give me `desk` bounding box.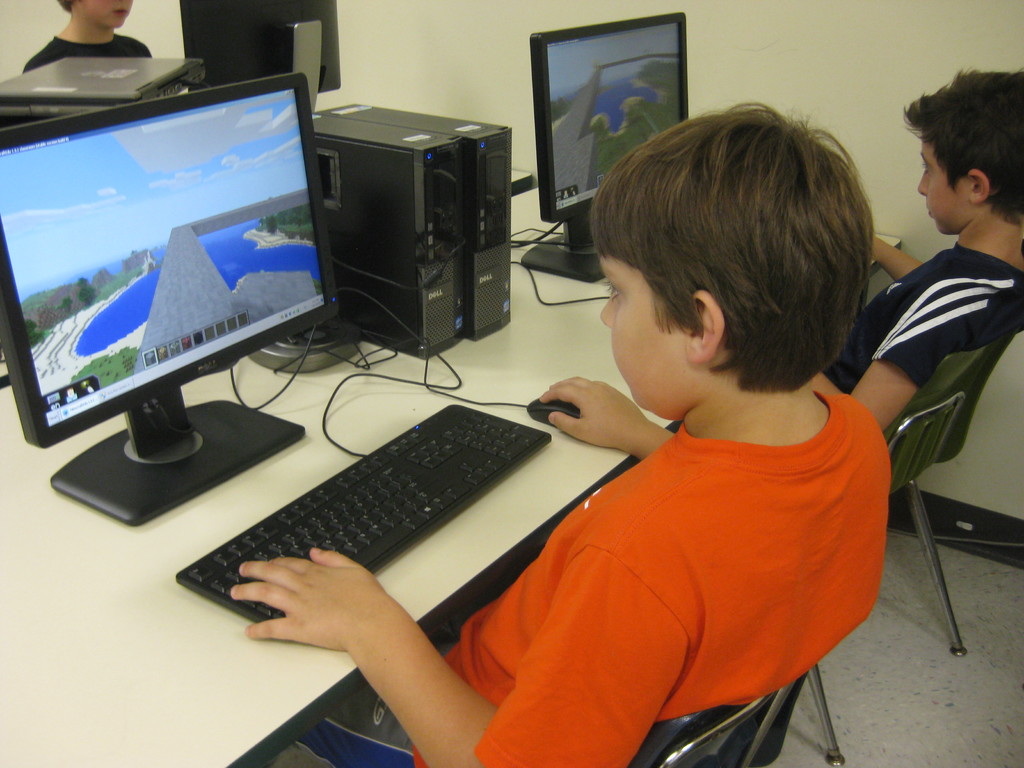
rect(191, 362, 766, 701).
